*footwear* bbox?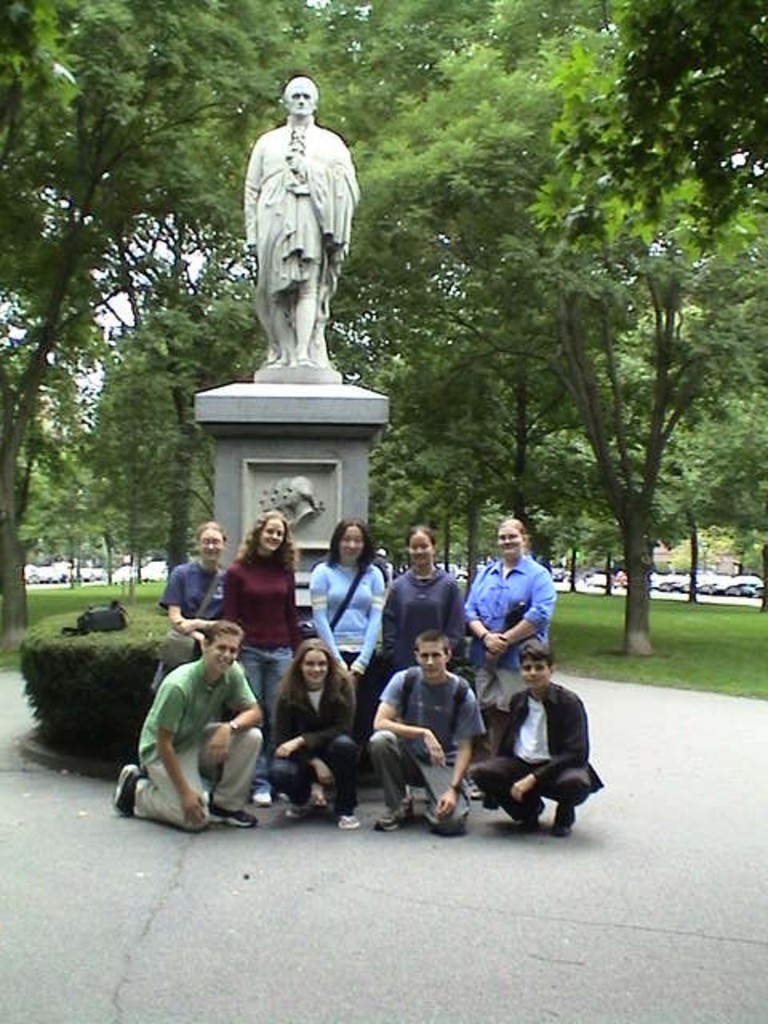
104, 762, 134, 824
